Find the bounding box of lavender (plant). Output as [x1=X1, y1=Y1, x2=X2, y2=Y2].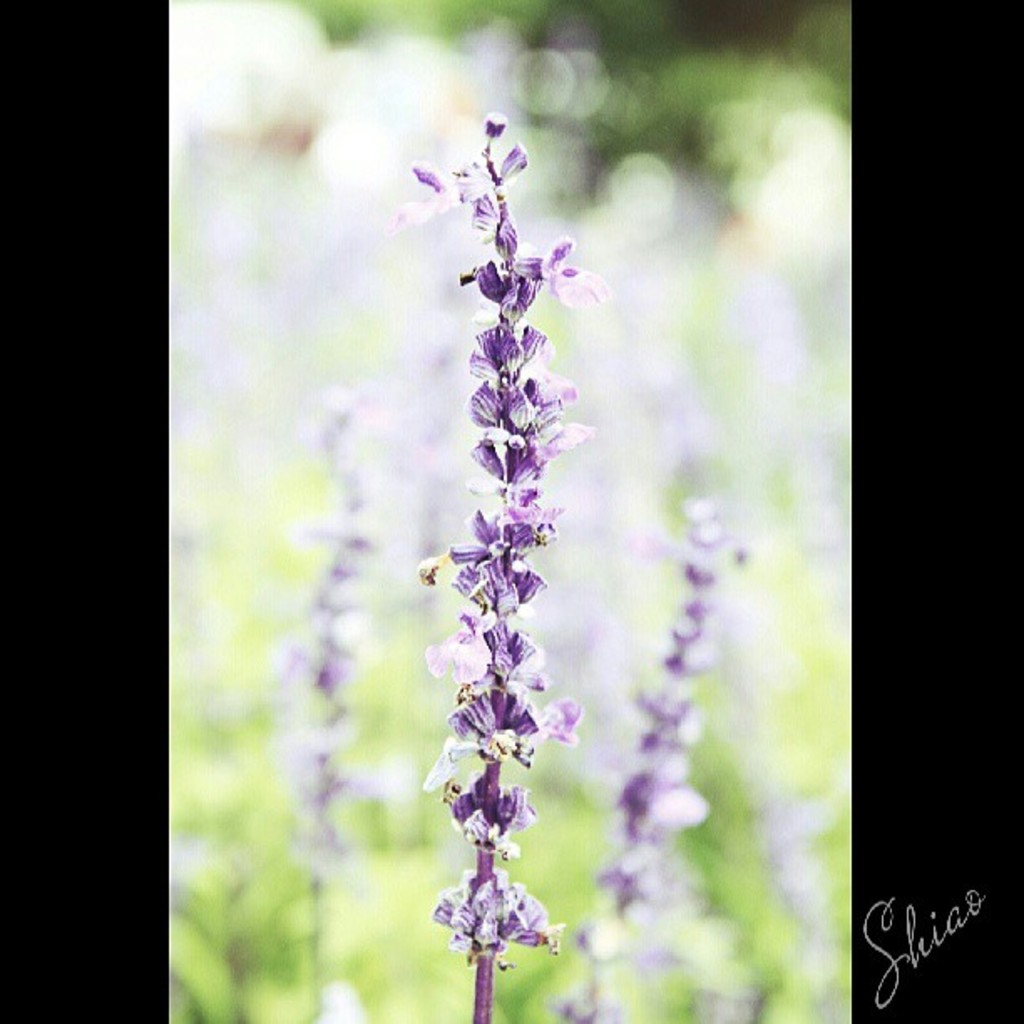
[x1=542, y1=470, x2=755, y2=1022].
